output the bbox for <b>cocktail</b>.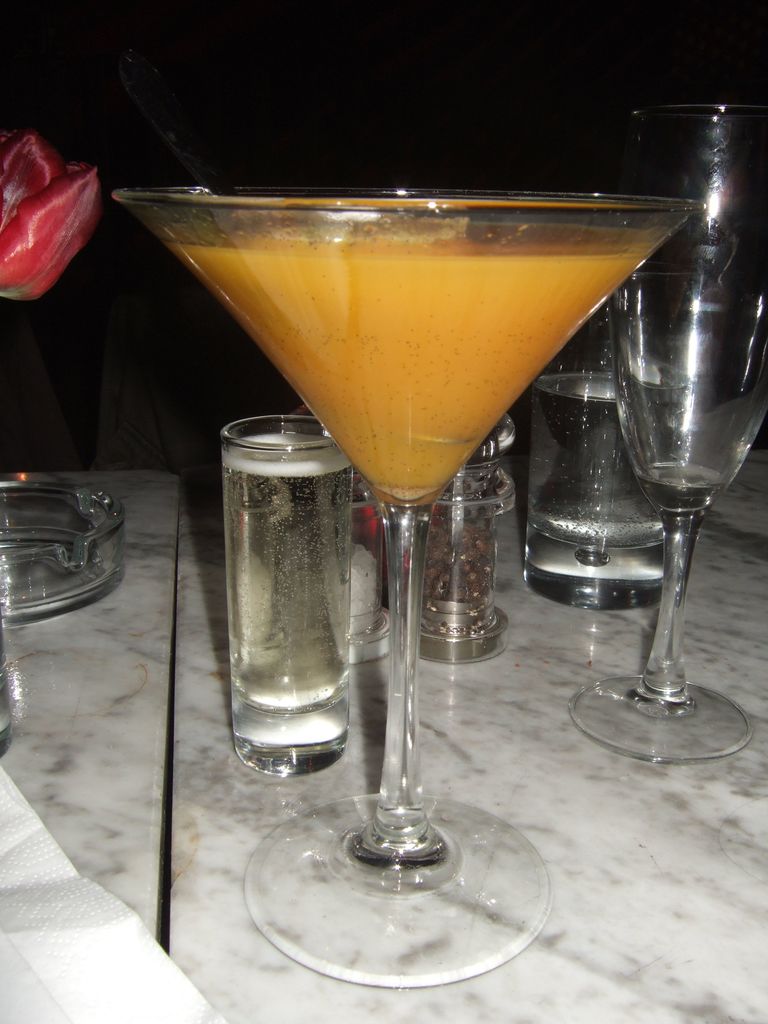
(212, 412, 362, 787).
